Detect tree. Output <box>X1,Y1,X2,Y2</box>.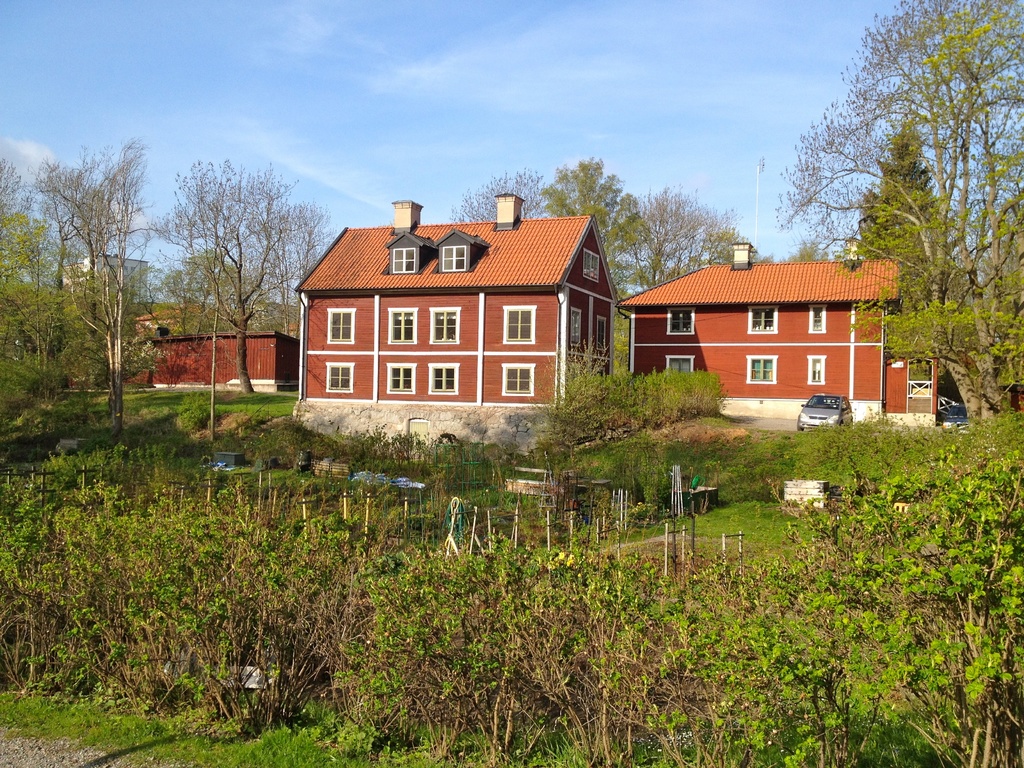
<box>549,160,643,295</box>.
